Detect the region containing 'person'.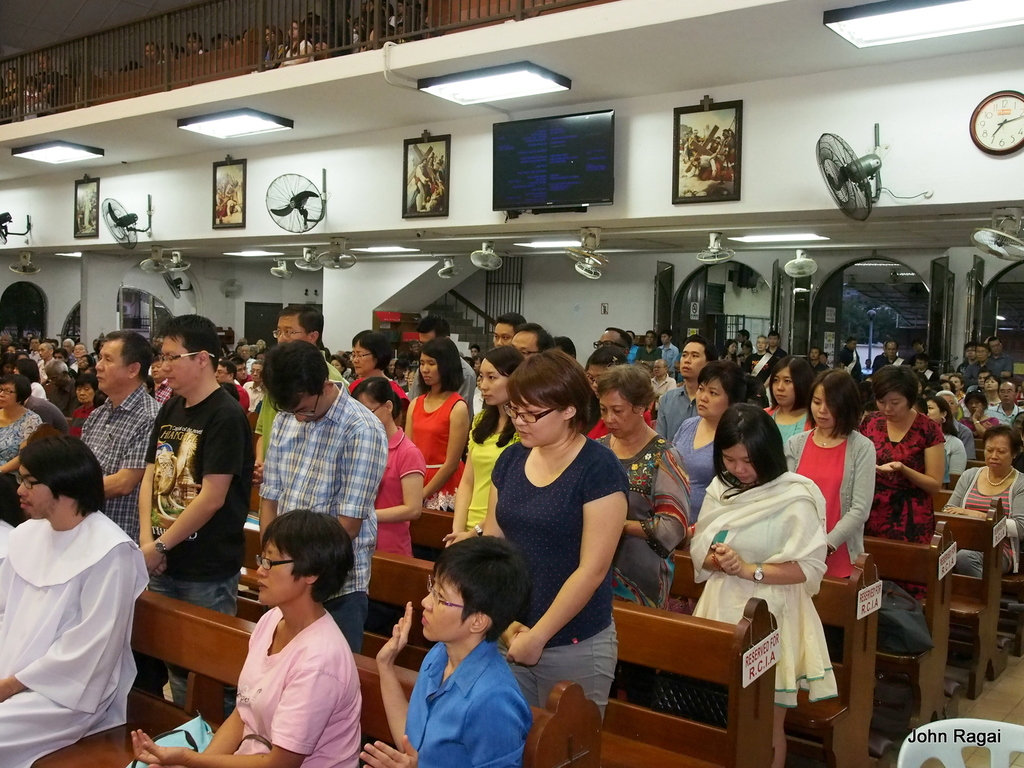
(left=957, top=340, right=977, bottom=369).
